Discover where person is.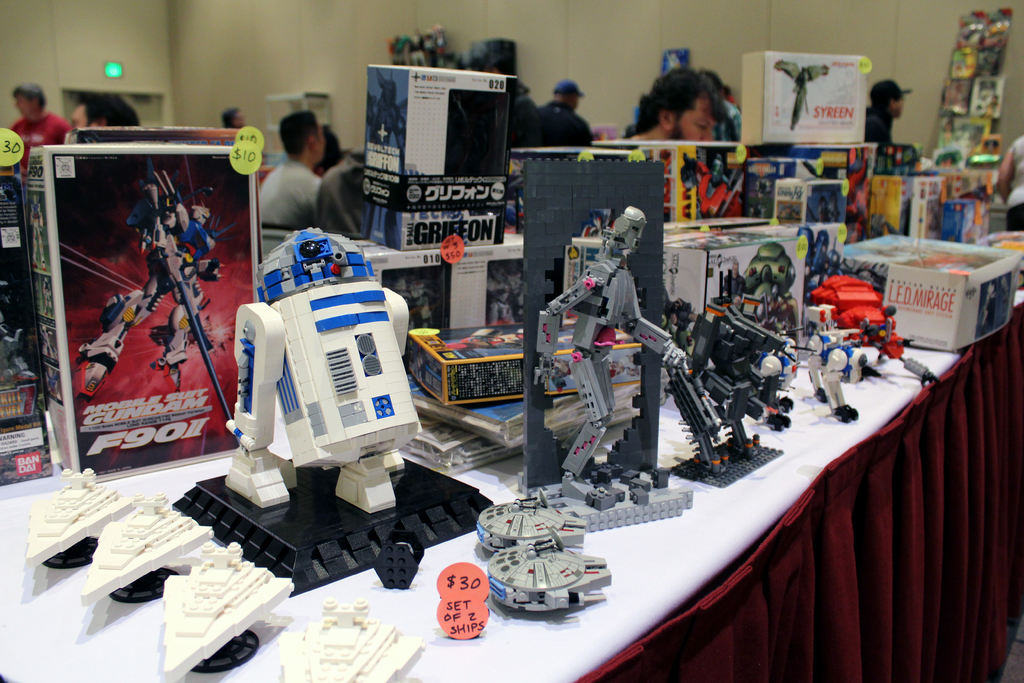
Discovered at crop(7, 84, 66, 181).
